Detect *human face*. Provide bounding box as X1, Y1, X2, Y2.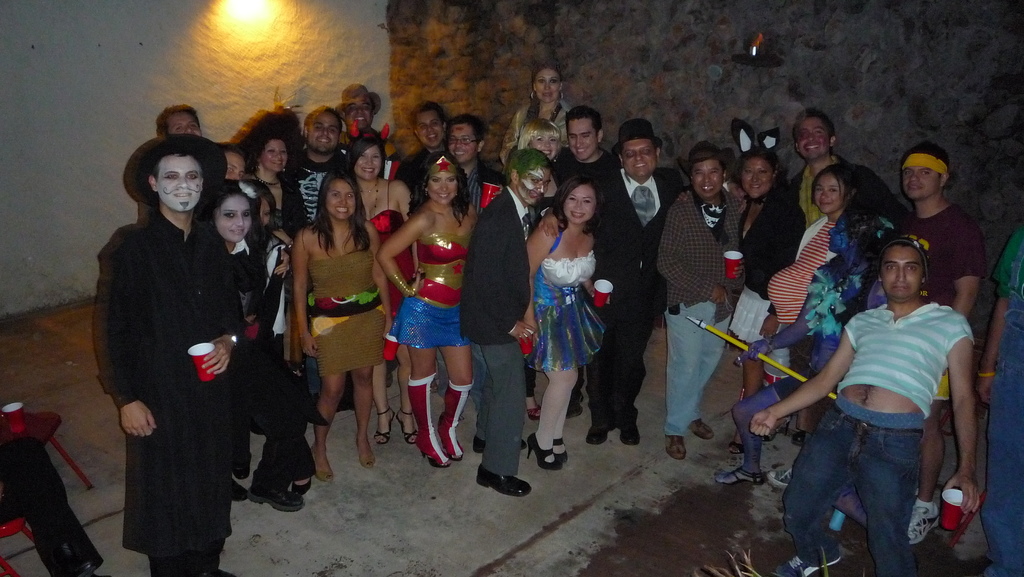
519, 157, 552, 202.
